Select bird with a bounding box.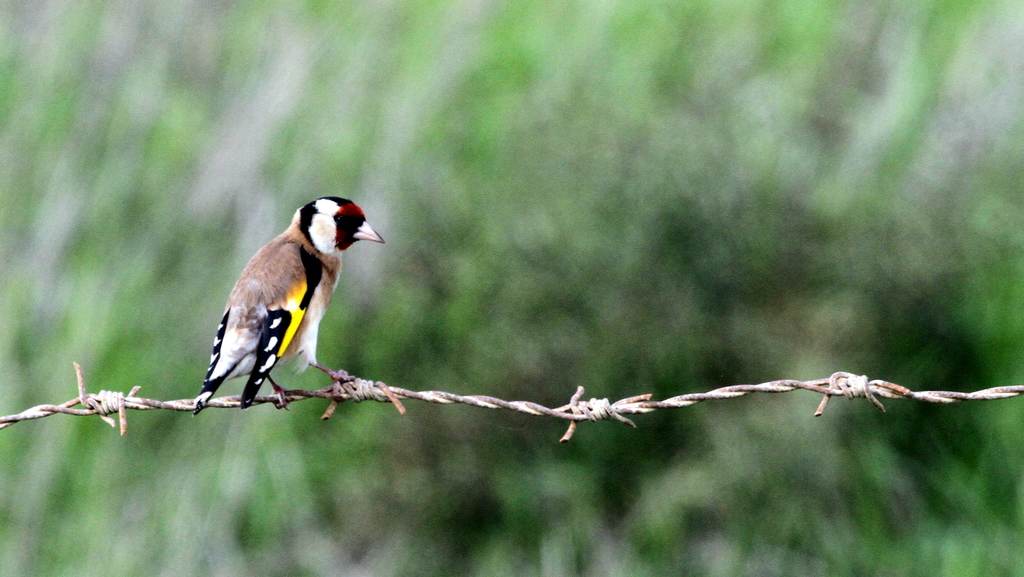
x1=183 y1=205 x2=367 y2=416.
